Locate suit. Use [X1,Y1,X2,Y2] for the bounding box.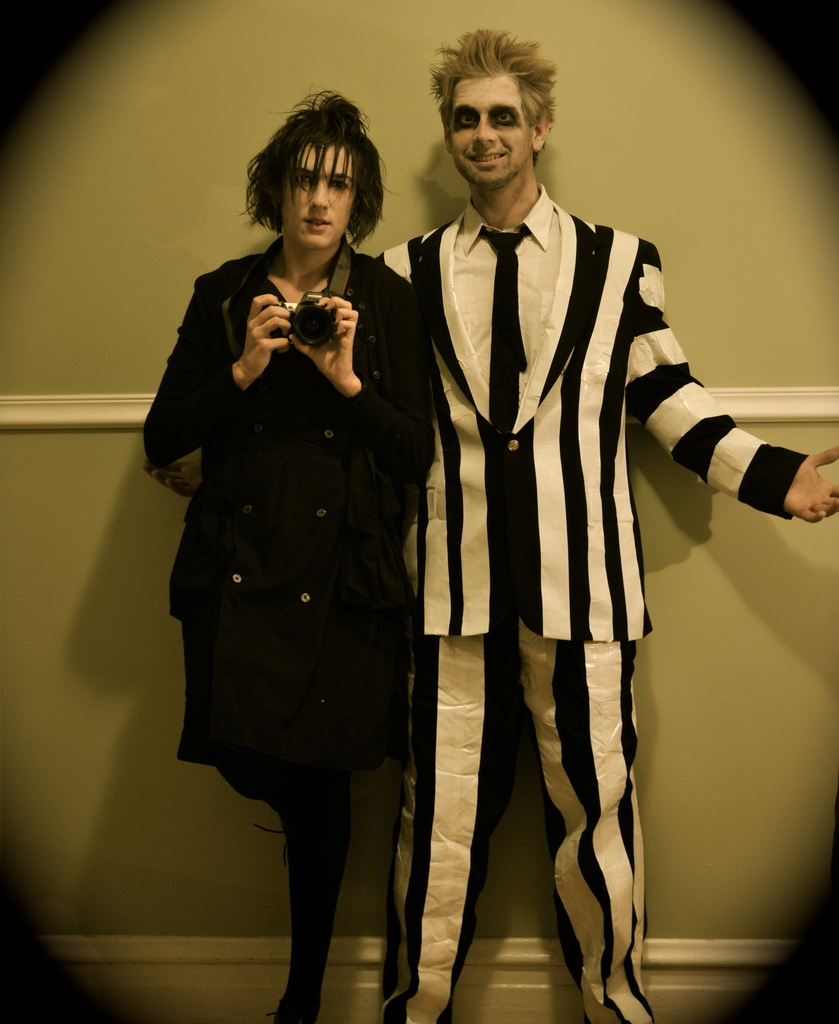
[130,236,448,624].
